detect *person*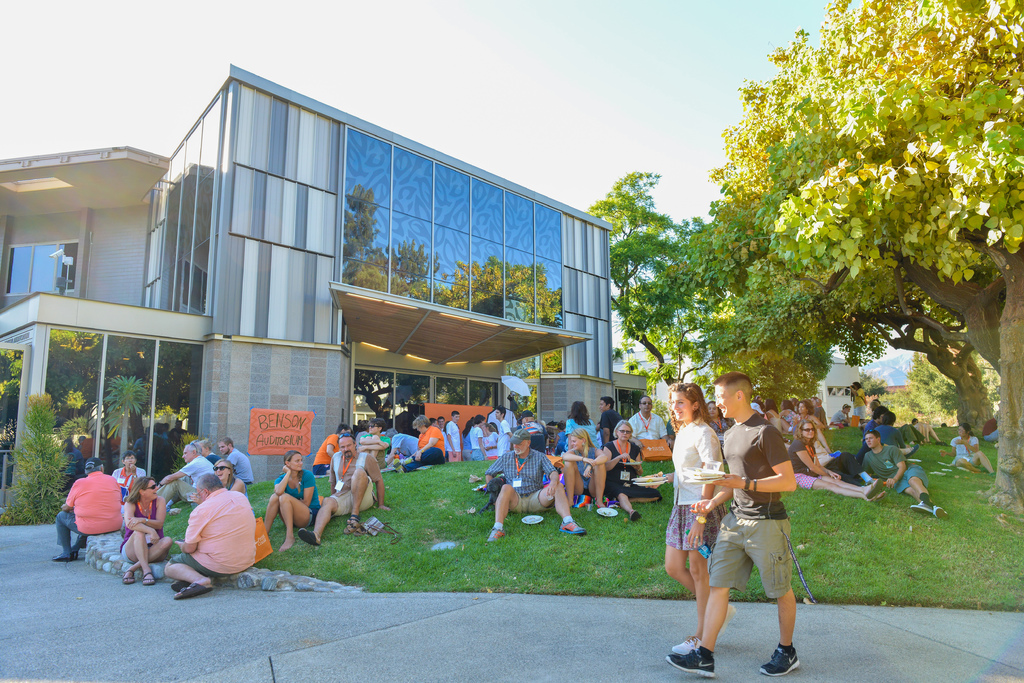
rect(201, 438, 215, 462)
